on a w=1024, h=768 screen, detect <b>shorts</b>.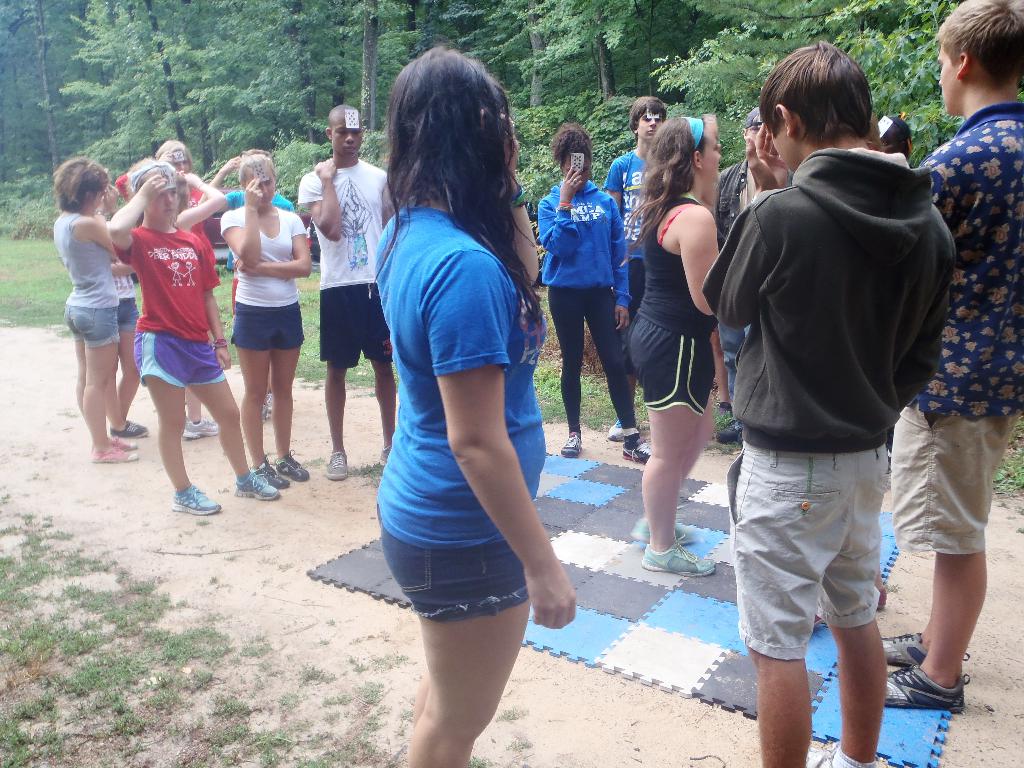
left=229, top=276, right=246, bottom=300.
